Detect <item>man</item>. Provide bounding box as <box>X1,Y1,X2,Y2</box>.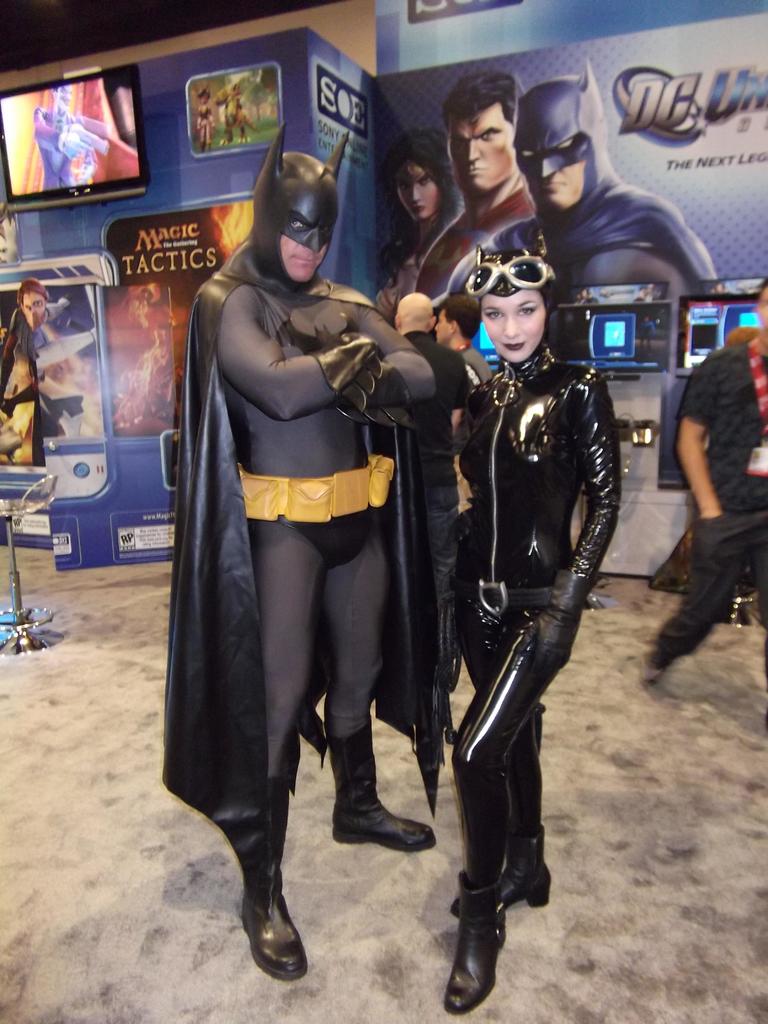
<box>386,301,468,673</box>.
